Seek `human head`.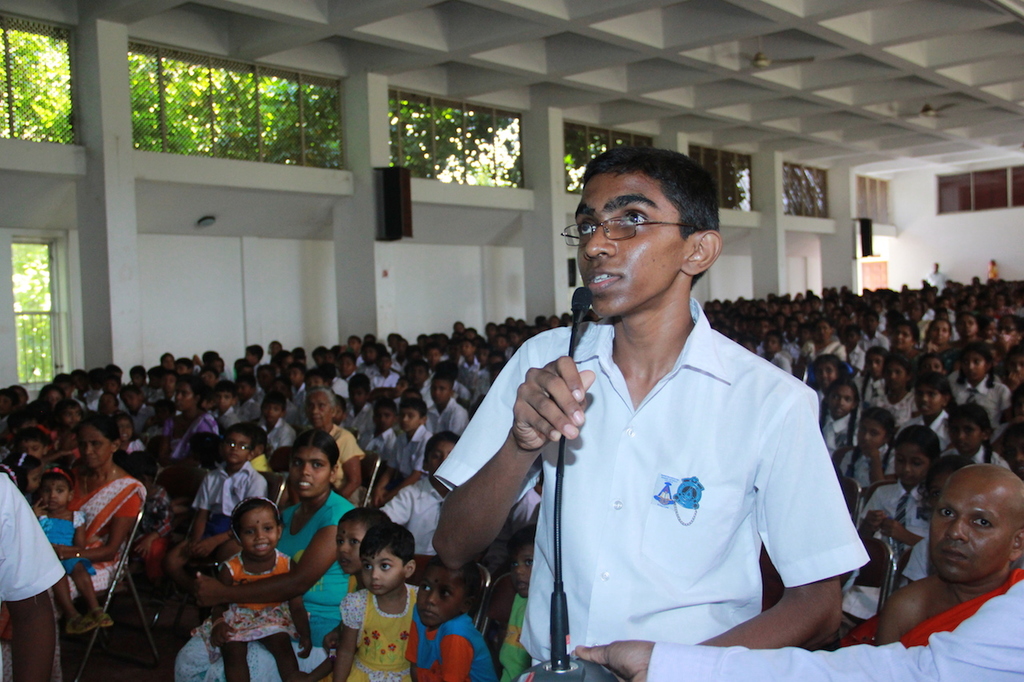
[770,298,781,314].
